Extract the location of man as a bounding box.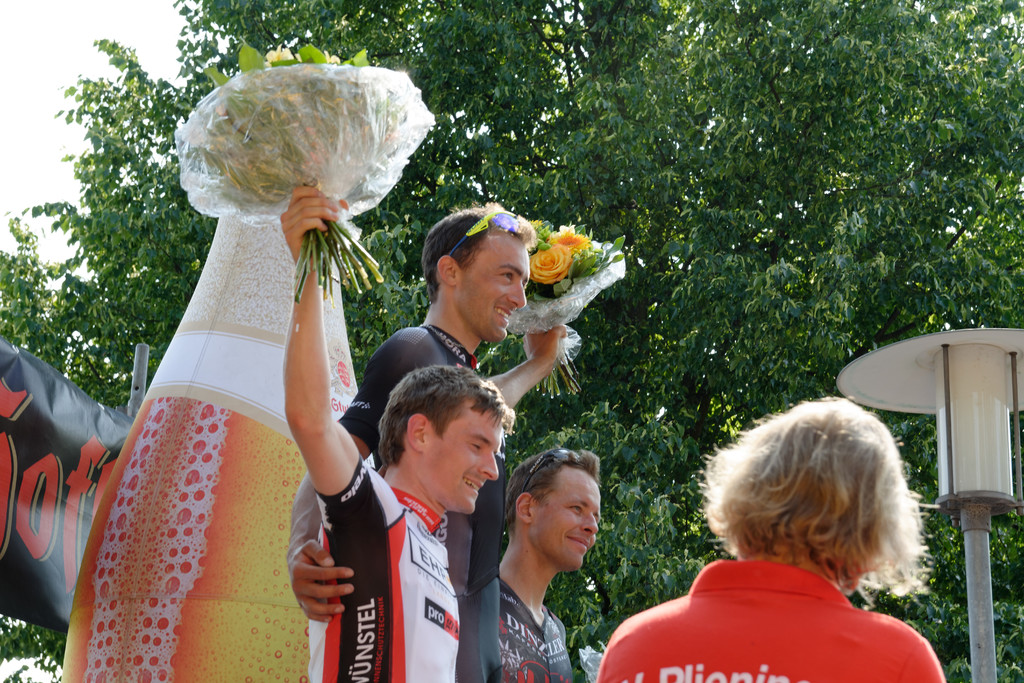
(284,199,572,625).
